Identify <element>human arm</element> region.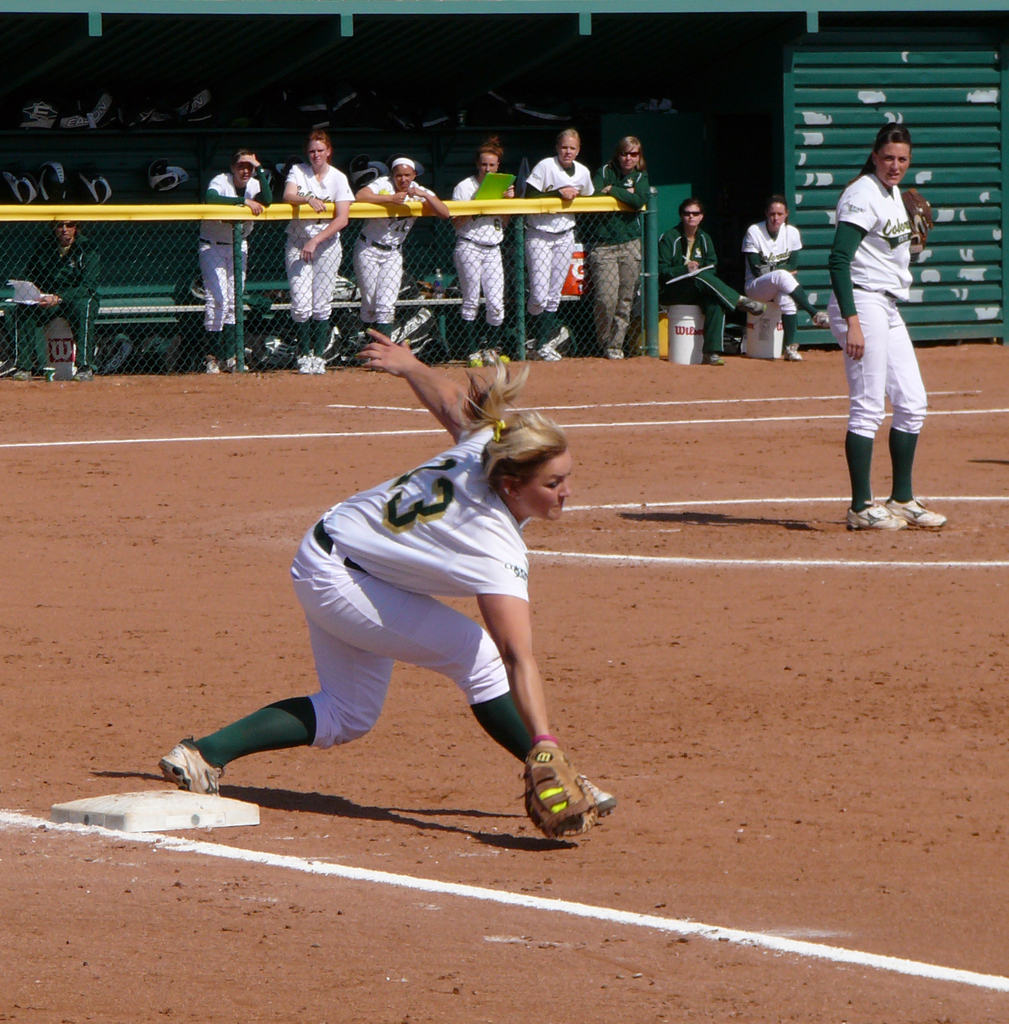
Region: <bbox>59, 264, 104, 316</bbox>.
